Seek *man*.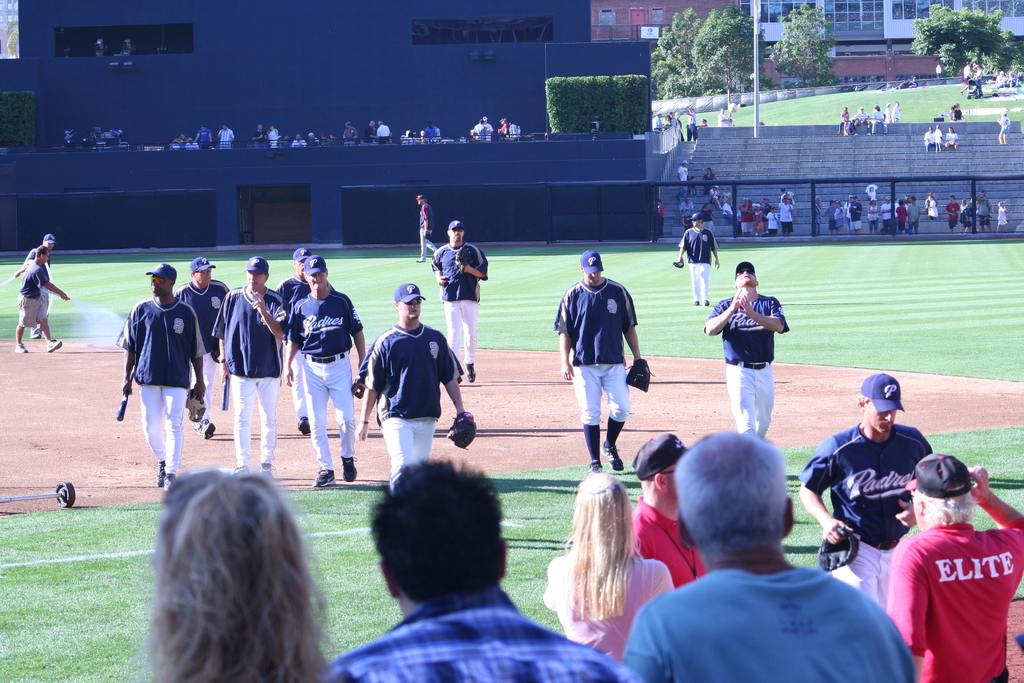
{"x1": 283, "y1": 253, "x2": 367, "y2": 491}.
